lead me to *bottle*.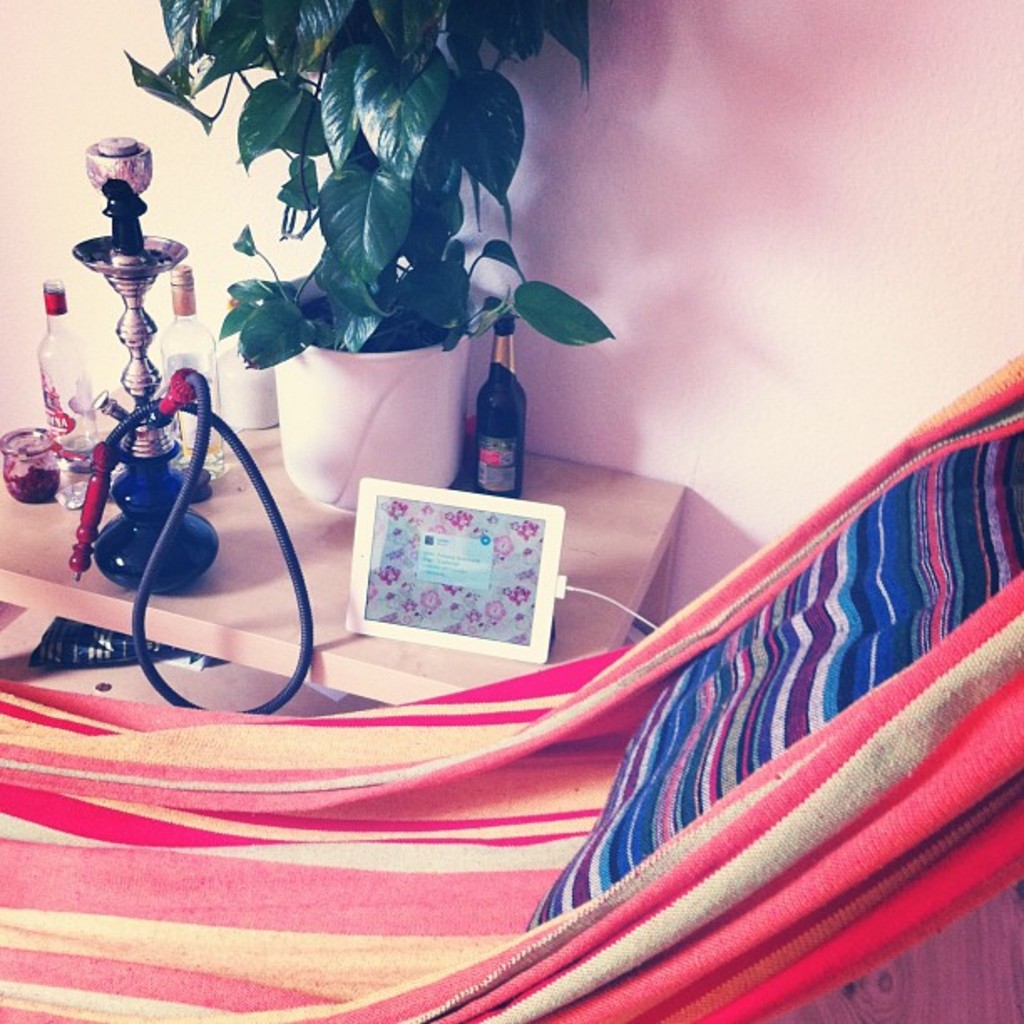
Lead to <bbox>38, 278, 110, 495</bbox>.
